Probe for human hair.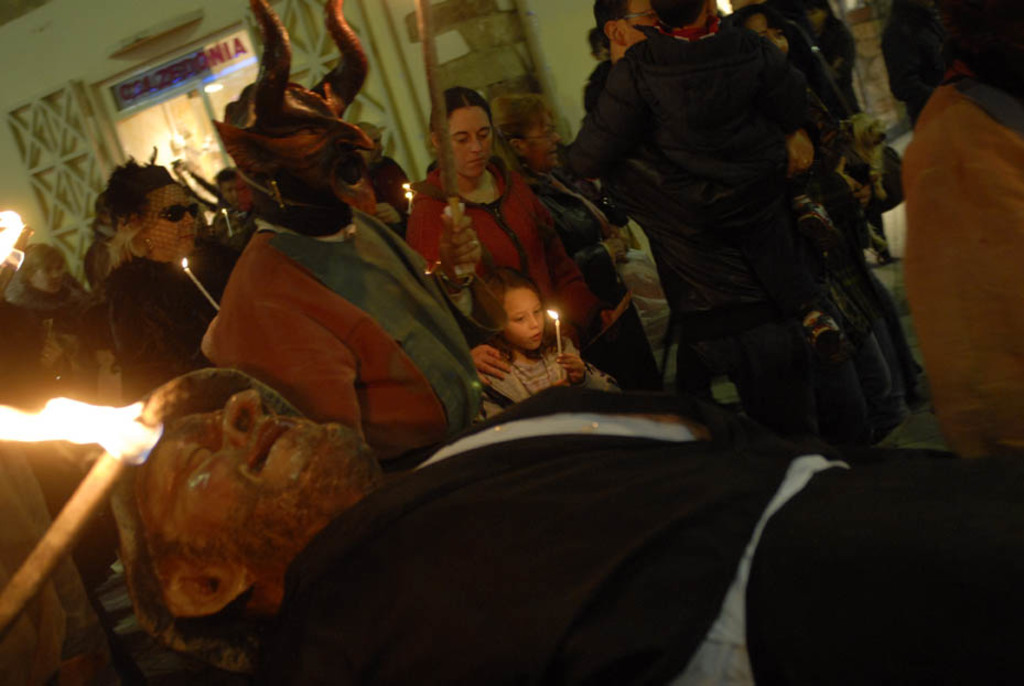
Probe result: locate(424, 86, 500, 176).
